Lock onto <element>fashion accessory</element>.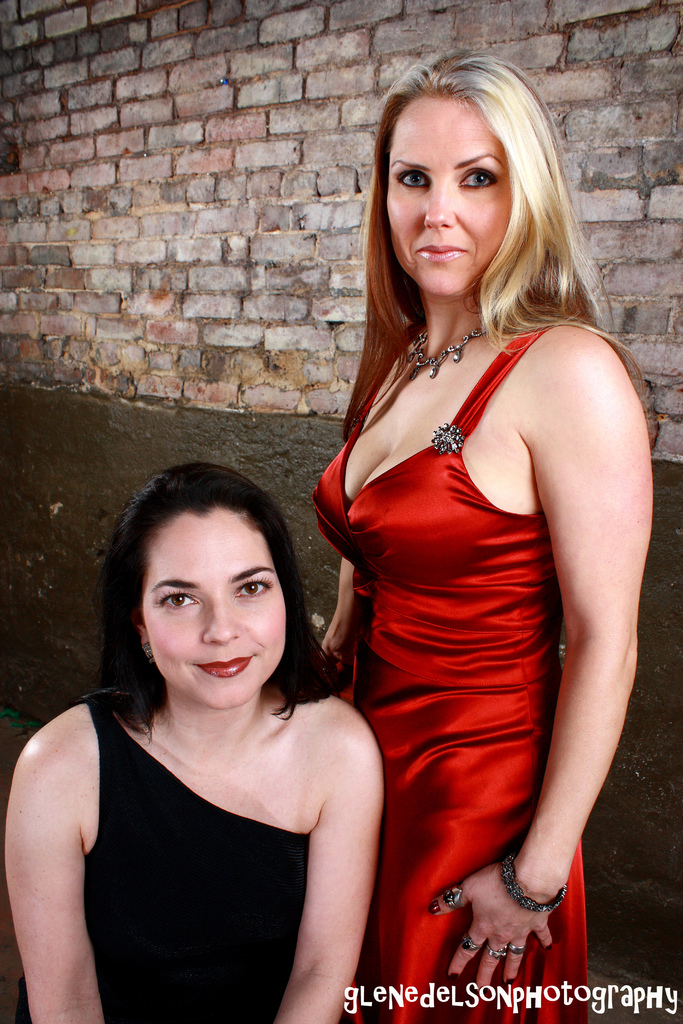
Locked: <bbox>475, 986, 487, 995</bbox>.
